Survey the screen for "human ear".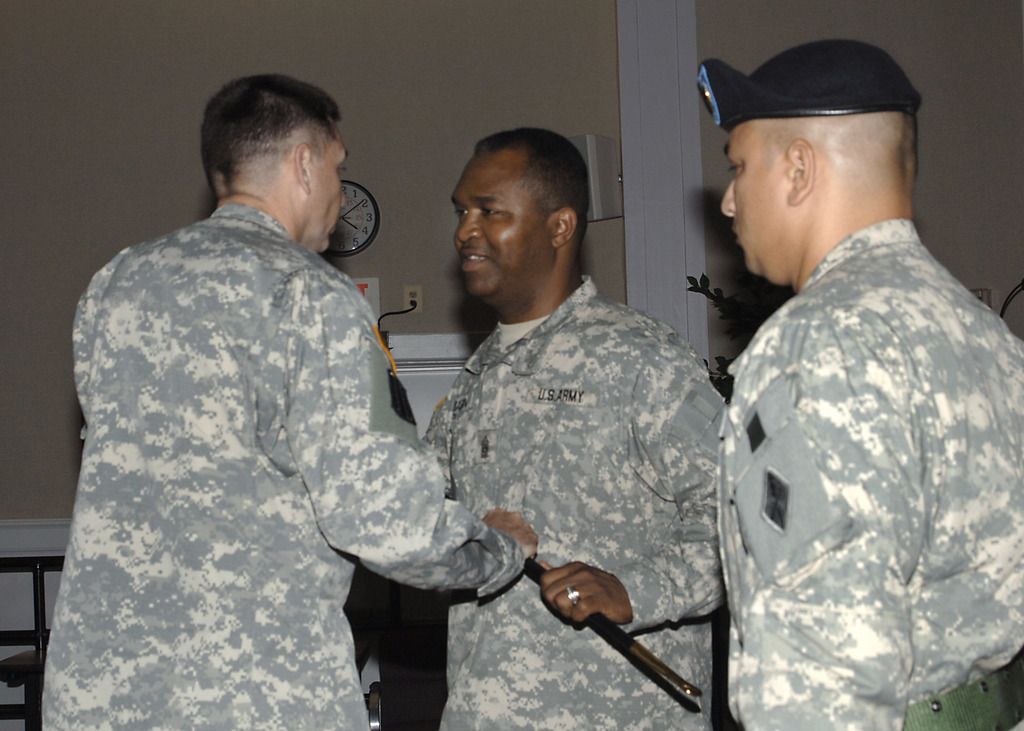
Survey found: (294,141,315,201).
